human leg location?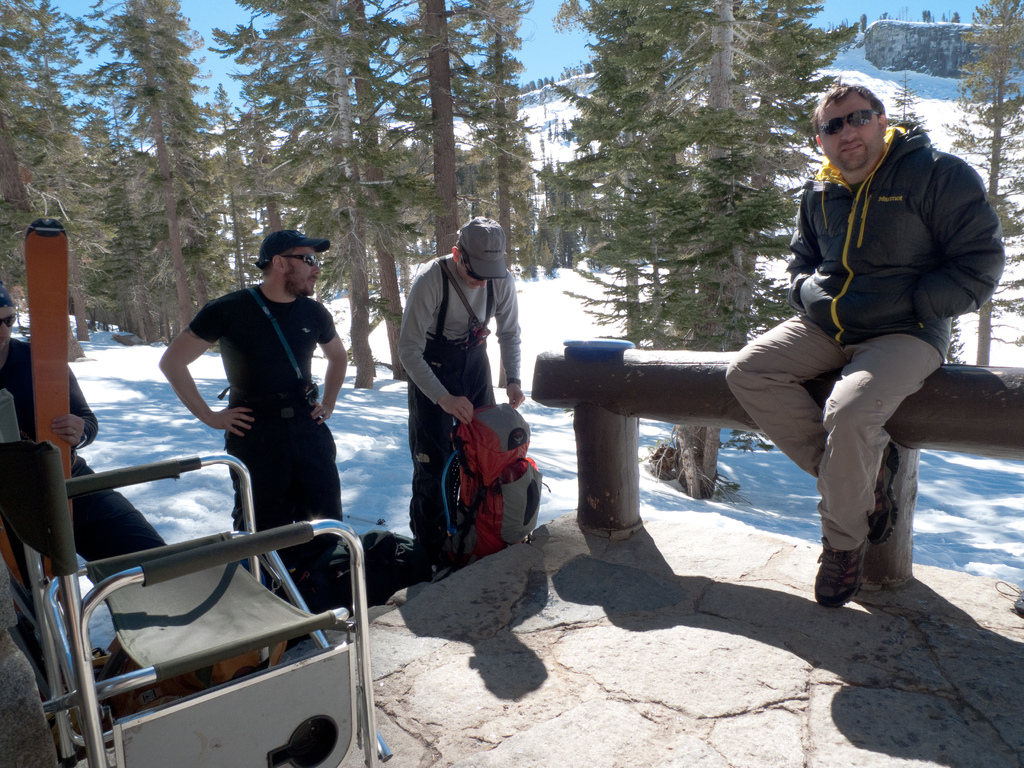
bbox=[295, 403, 346, 568]
